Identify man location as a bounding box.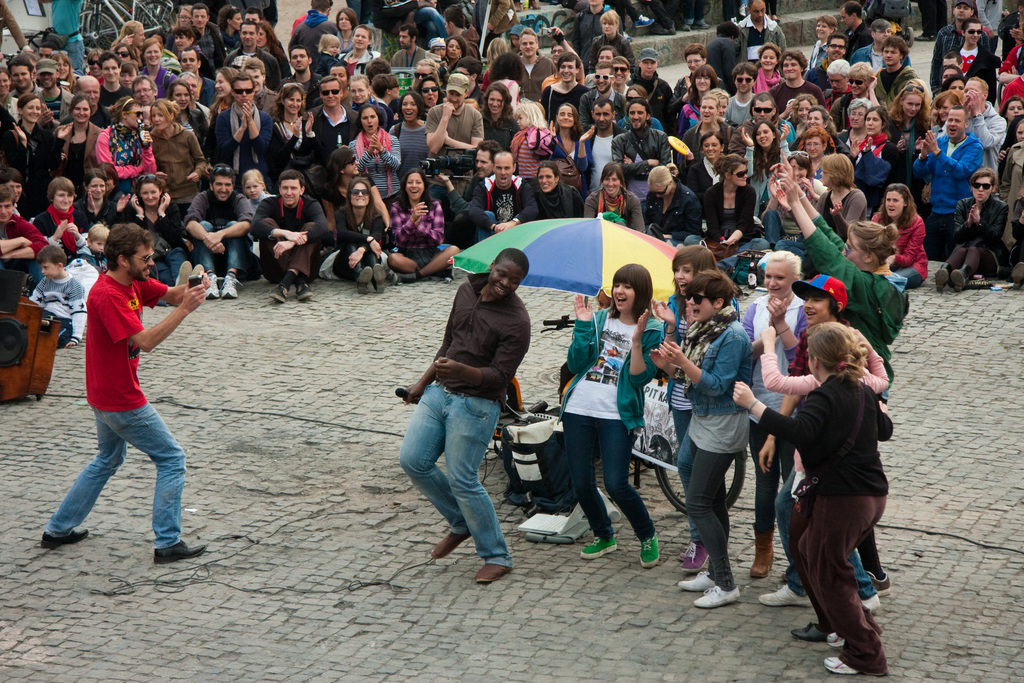
BBox(521, 31, 556, 90).
